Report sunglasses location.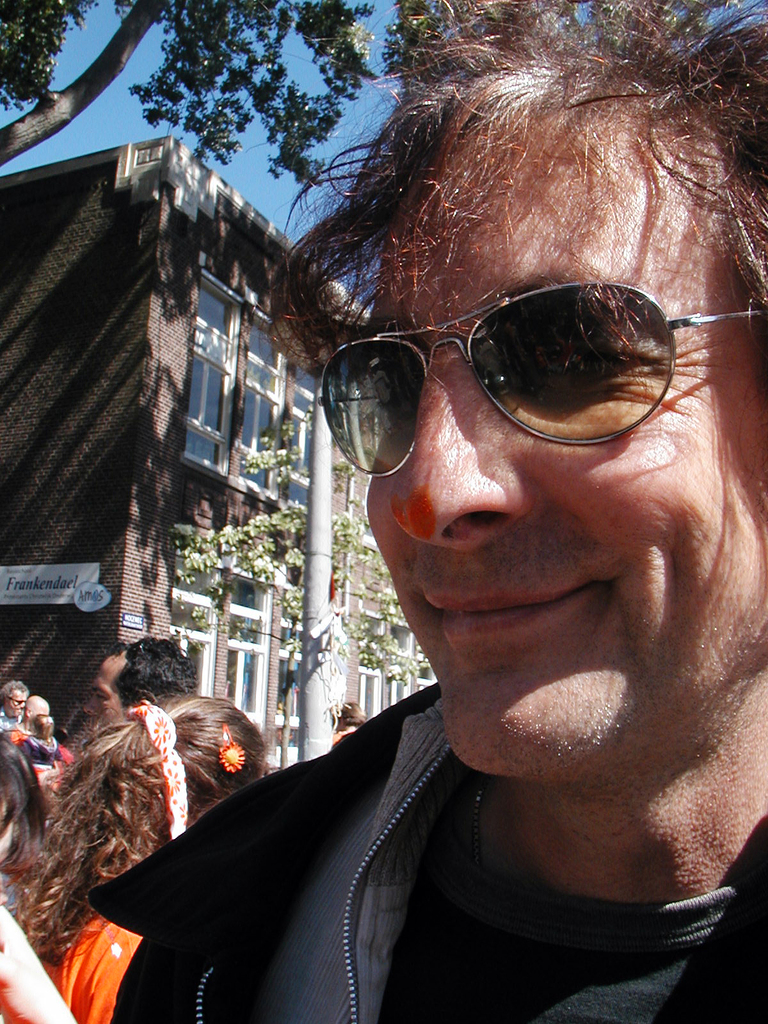
Report: l=315, t=277, r=767, b=480.
